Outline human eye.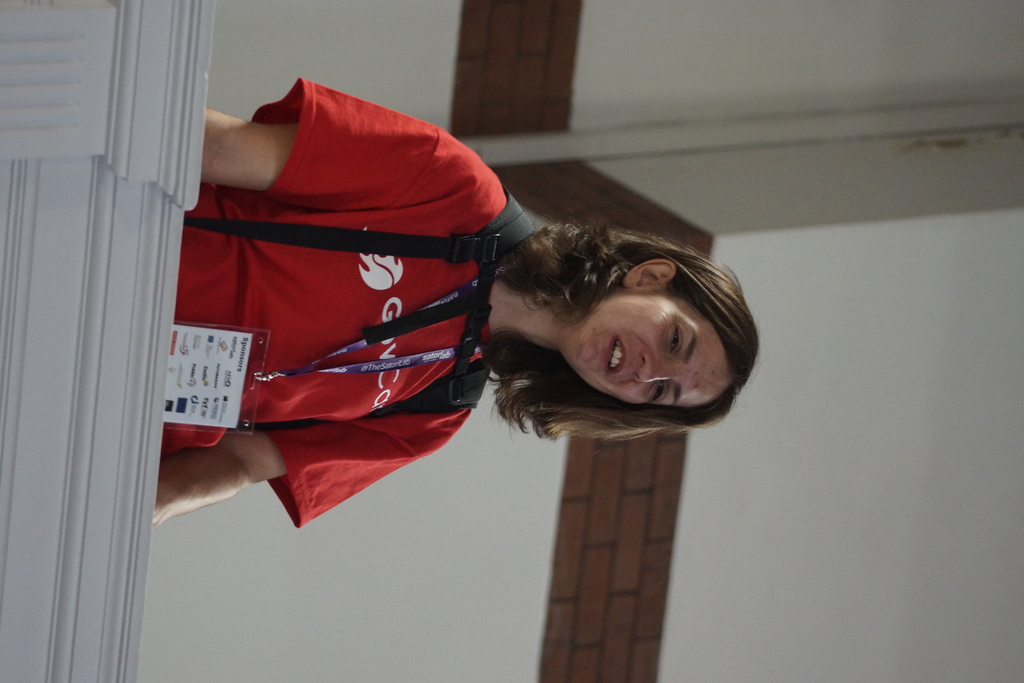
Outline: region(671, 317, 680, 347).
